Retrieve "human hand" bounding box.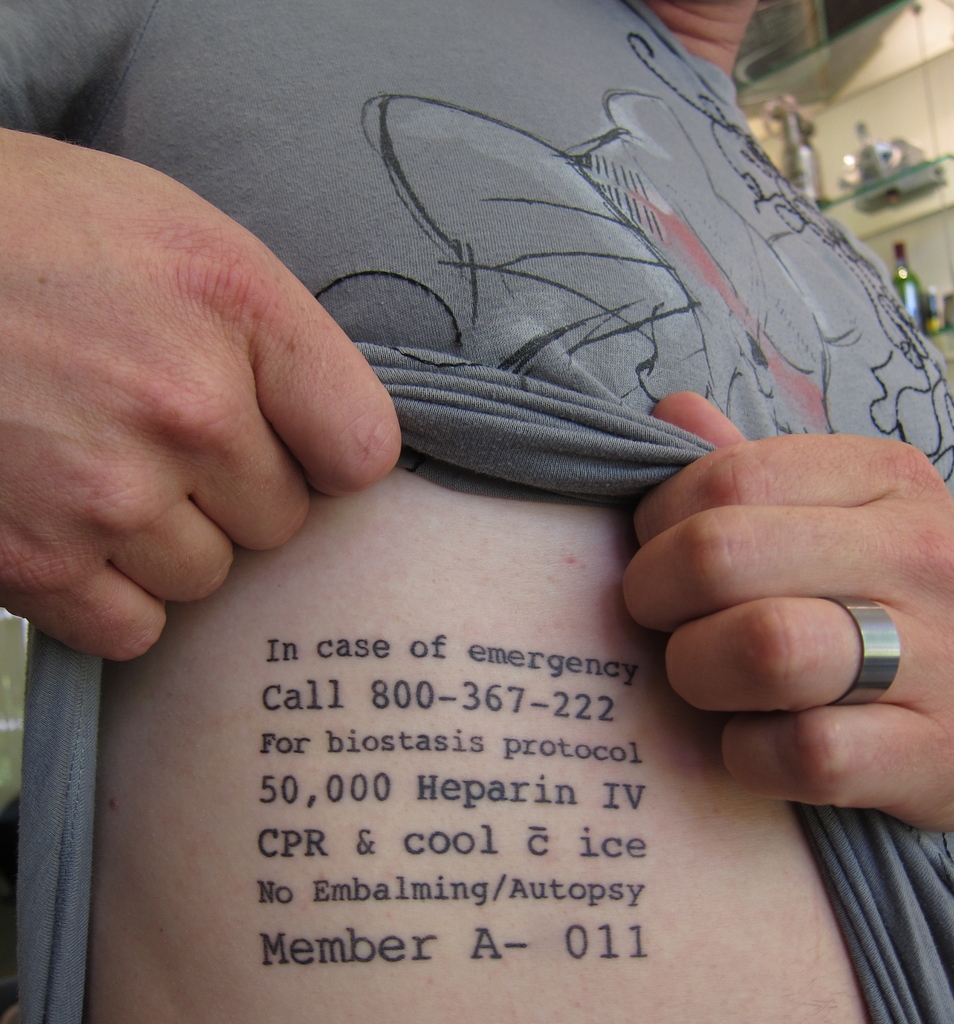
Bounding box: (left=624, top=391, right=953, bottom=832).
